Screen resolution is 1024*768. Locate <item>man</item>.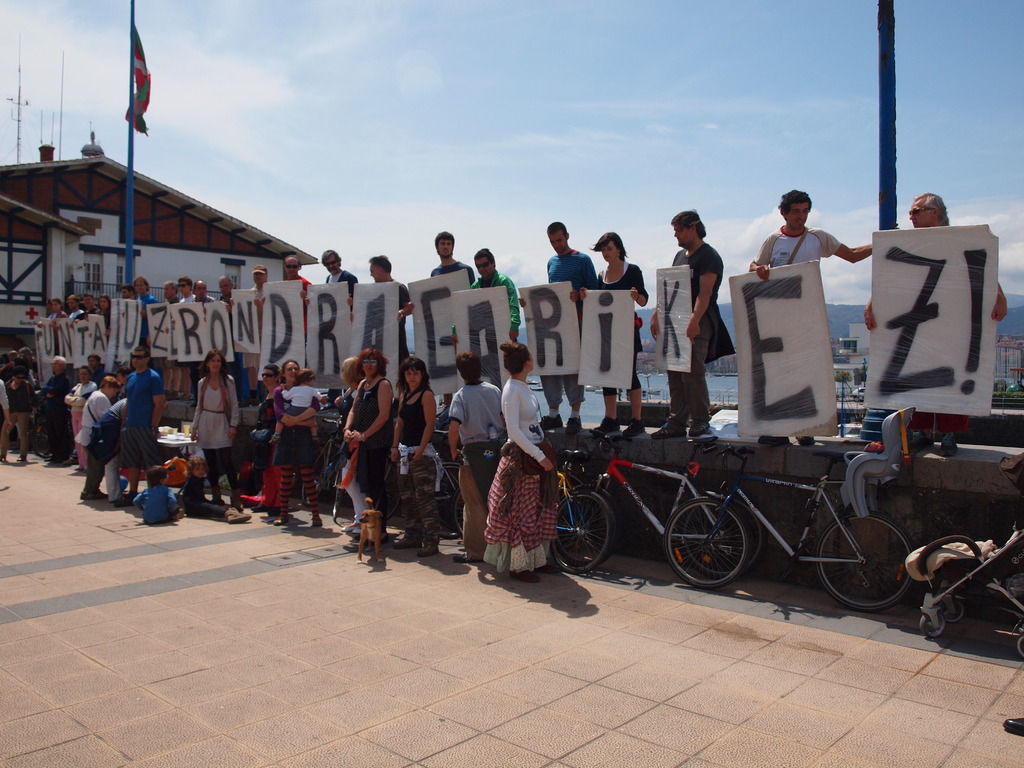
left=445, top=243, right=522, bottom=342.
